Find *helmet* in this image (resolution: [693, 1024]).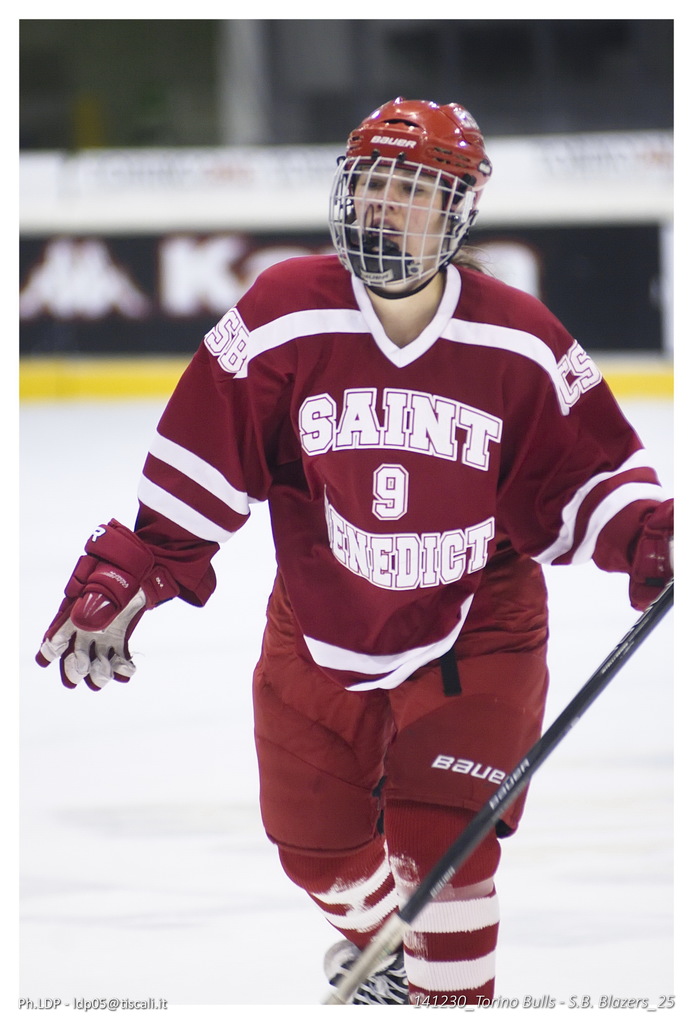
326, 90, 493, 302.
